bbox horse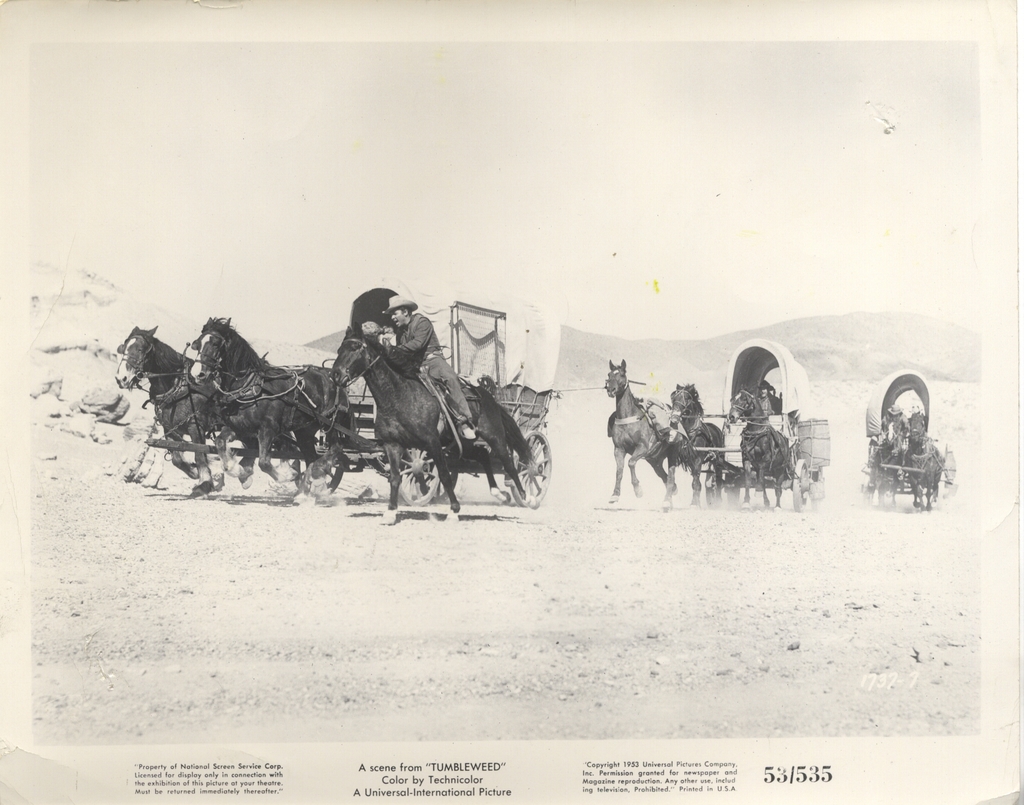
902:406:945:513
